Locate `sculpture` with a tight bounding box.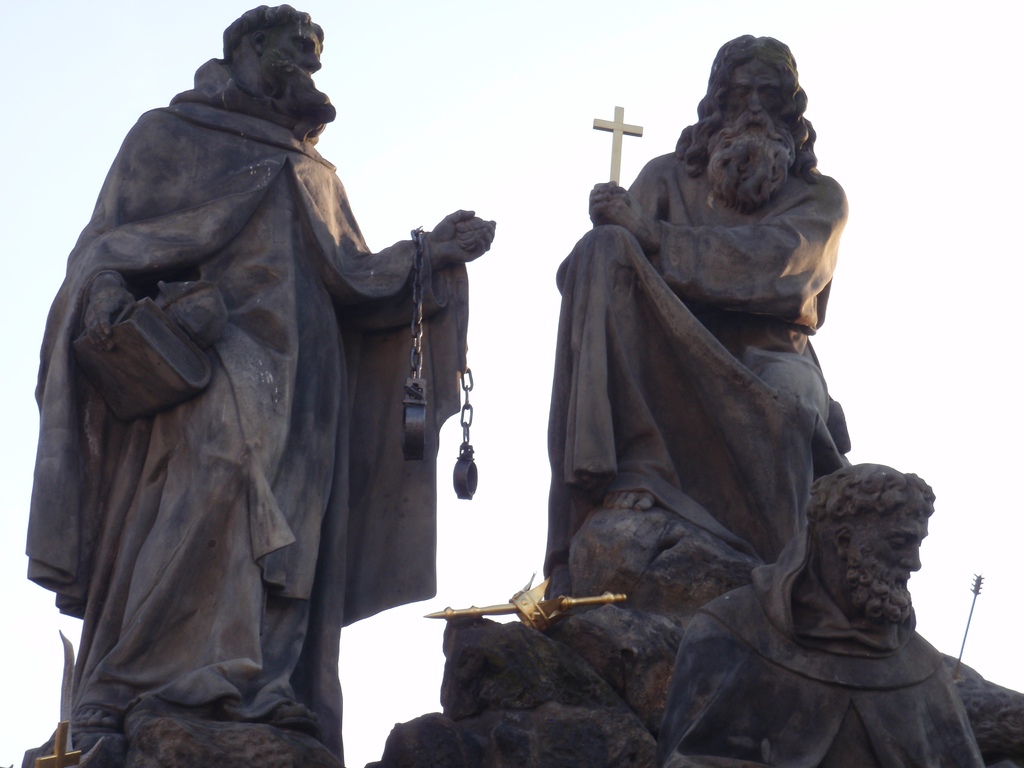
[18, 0, 493, 764].
